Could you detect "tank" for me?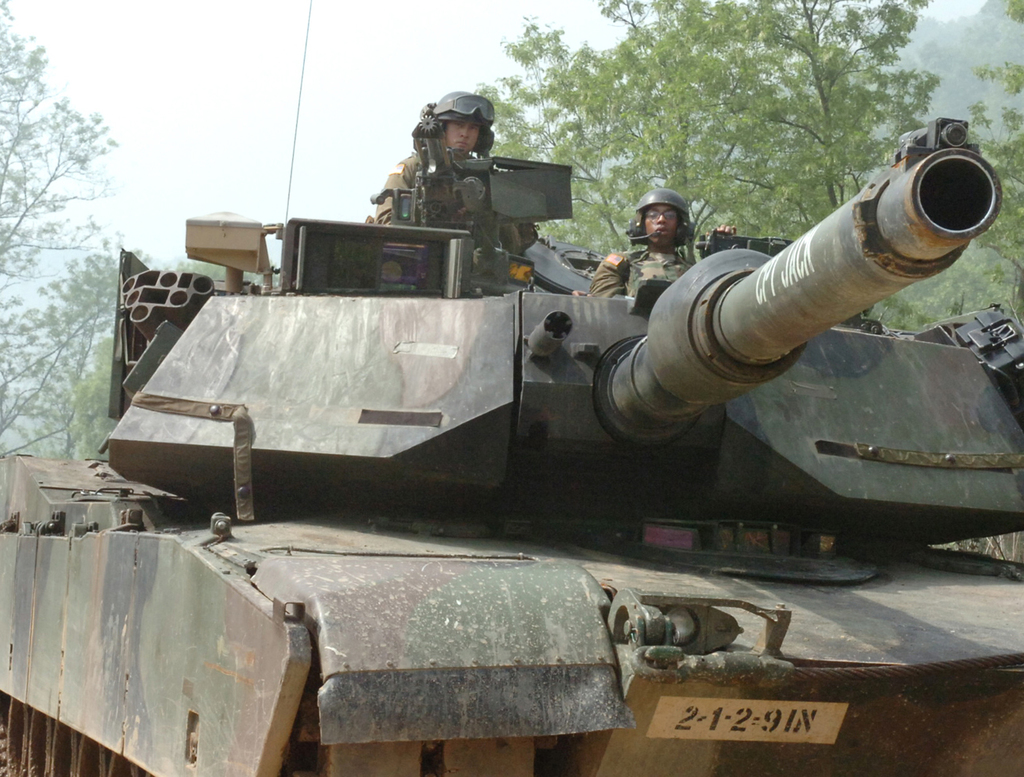
Detection result: 0, 0, 1023, 776.
